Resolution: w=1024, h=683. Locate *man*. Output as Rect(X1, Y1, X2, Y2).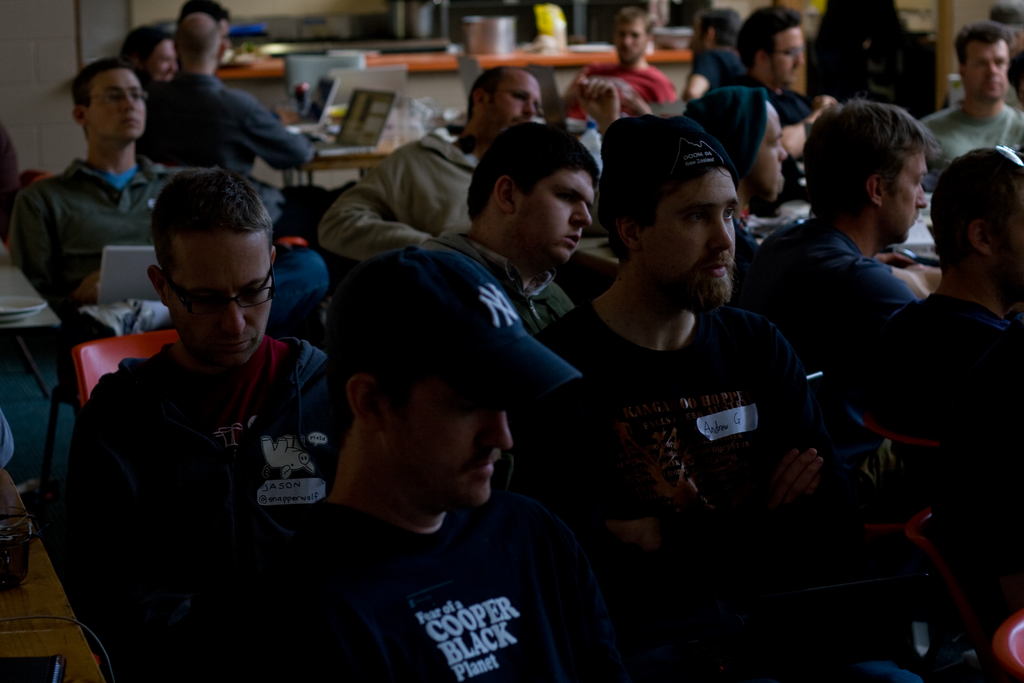
Rect(216, 240, 602, 682).
